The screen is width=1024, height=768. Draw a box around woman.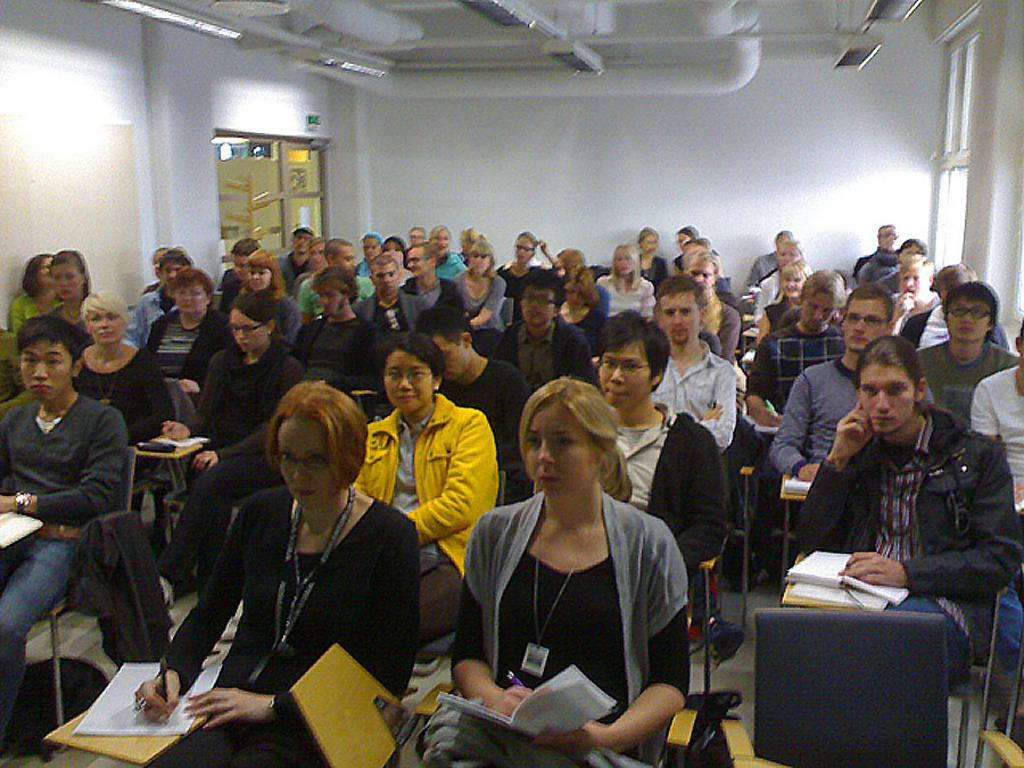
[73, 290, 174, 518].
